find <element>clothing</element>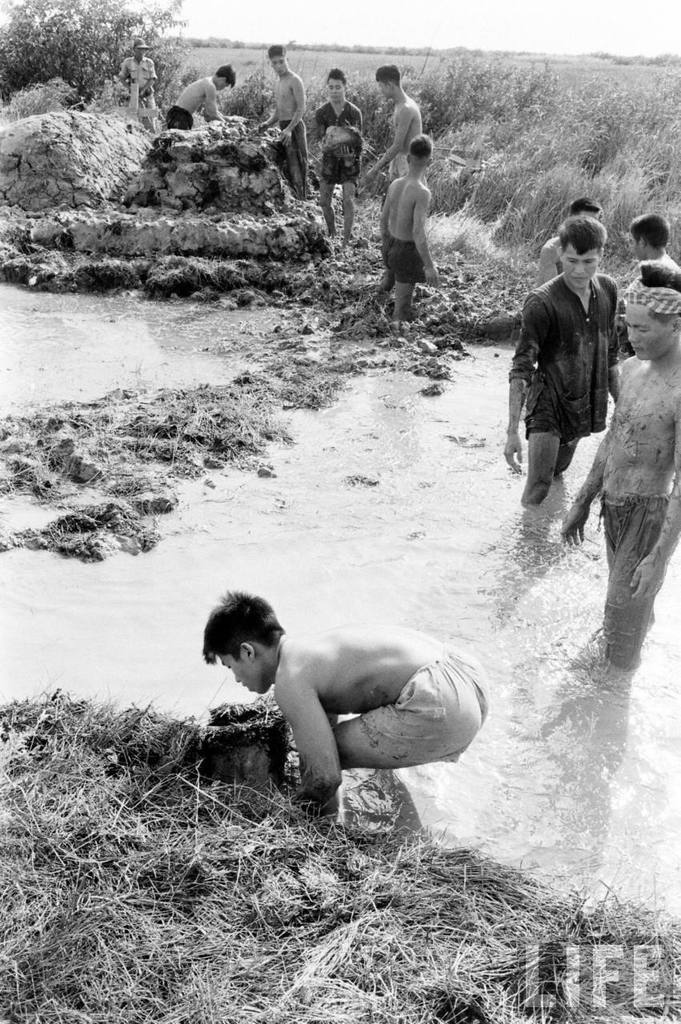
<region>387, 150, 432, 186</region>
